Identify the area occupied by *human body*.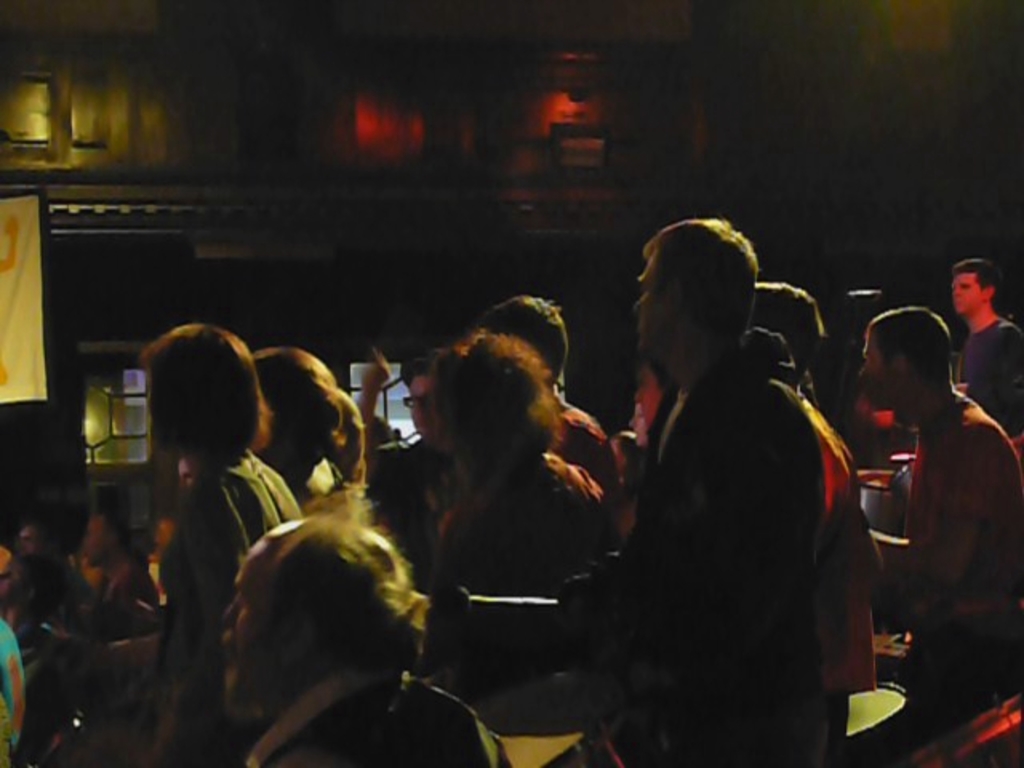
Area: 104:562:158:635.
